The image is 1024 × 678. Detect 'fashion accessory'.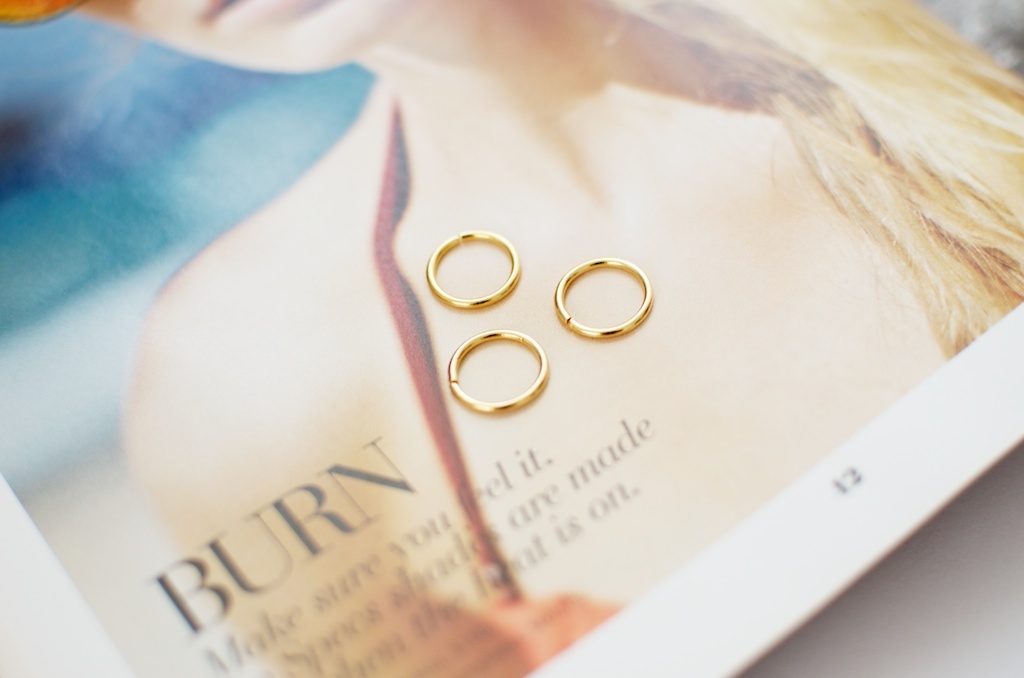
Detection: [x1=553, y1=259, x2=652, y2=332].
